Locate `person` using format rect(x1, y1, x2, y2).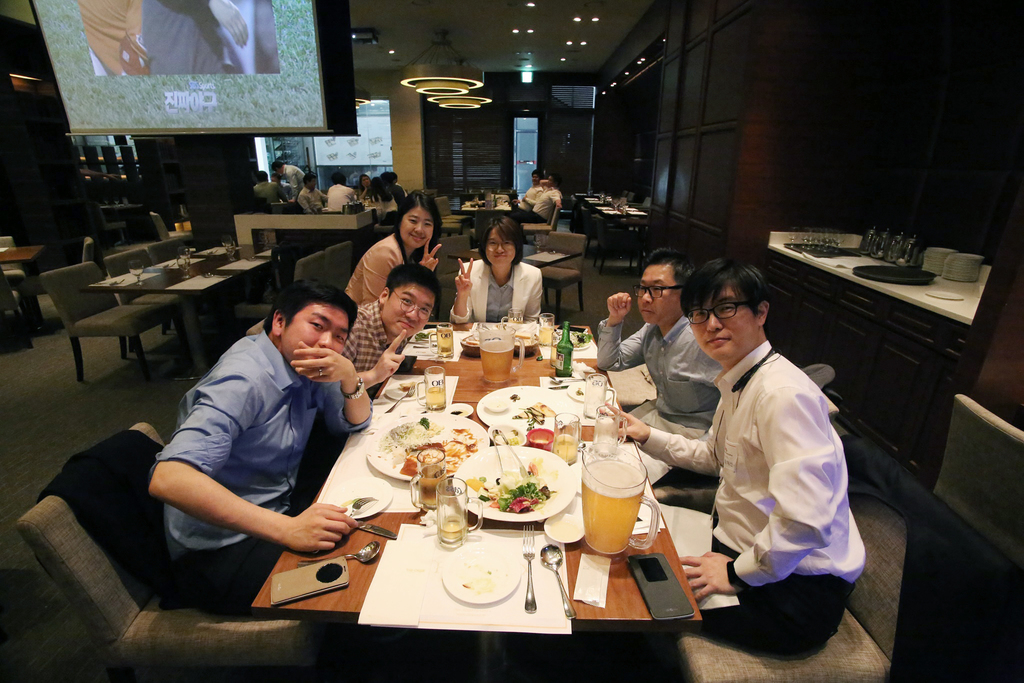
rect(339, 261, 442, 395).
